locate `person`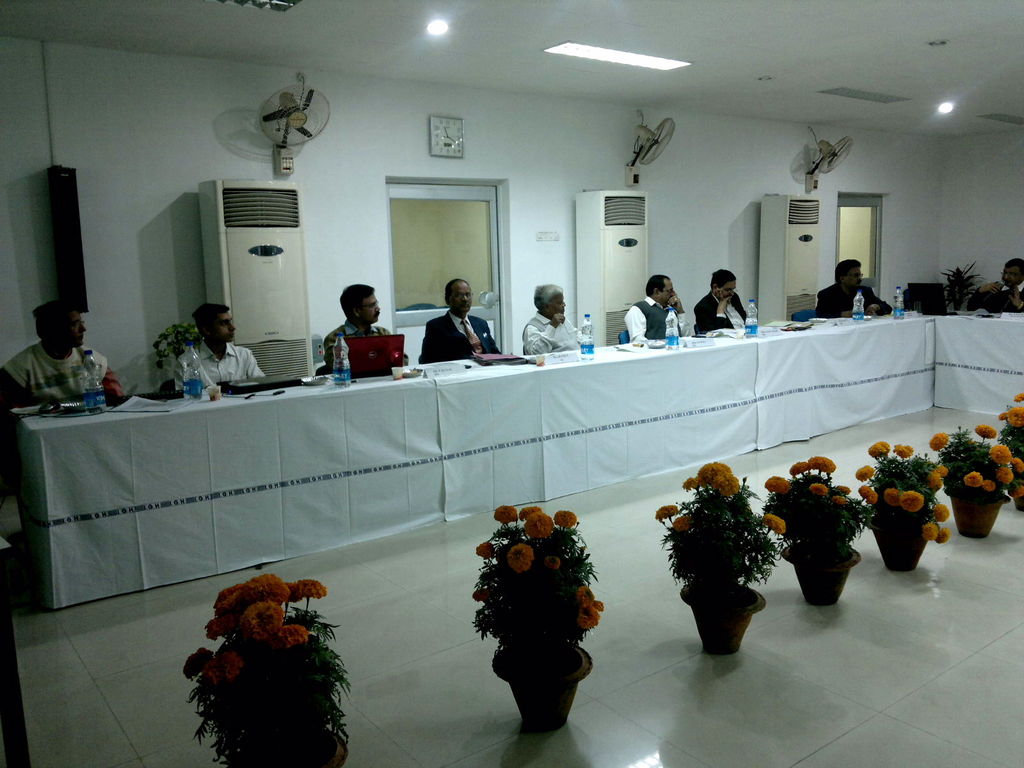
[524, 287, 588, 355]
